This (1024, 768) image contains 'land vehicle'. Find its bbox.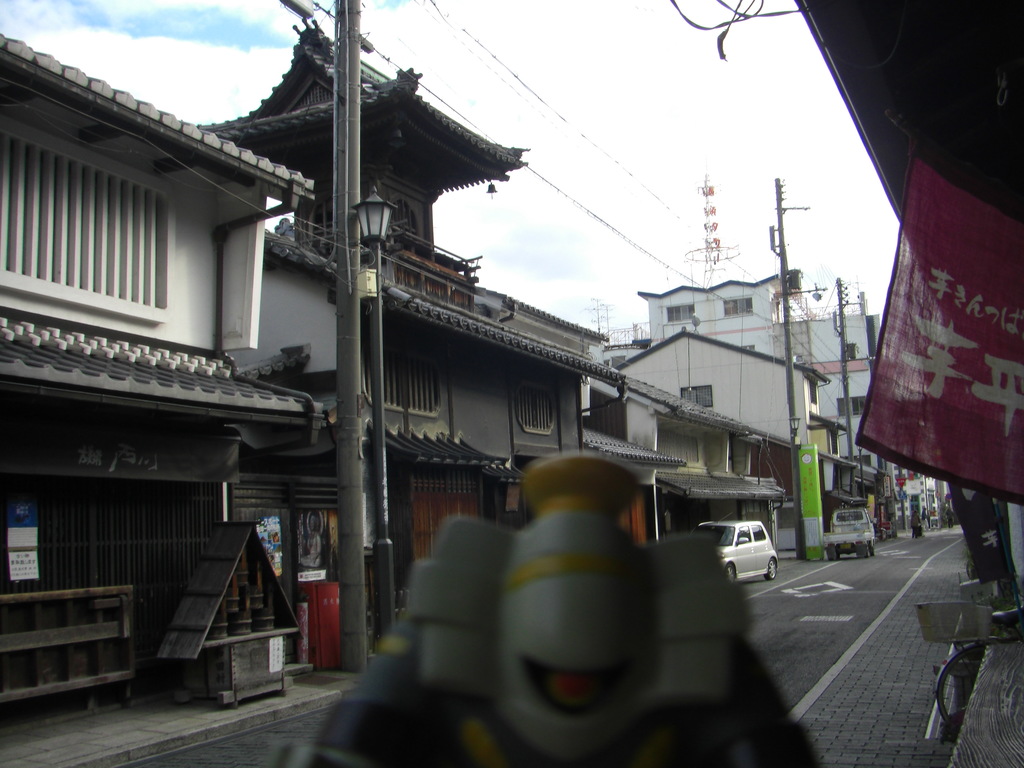
left=700, top=516, right=780, bottom=583.
